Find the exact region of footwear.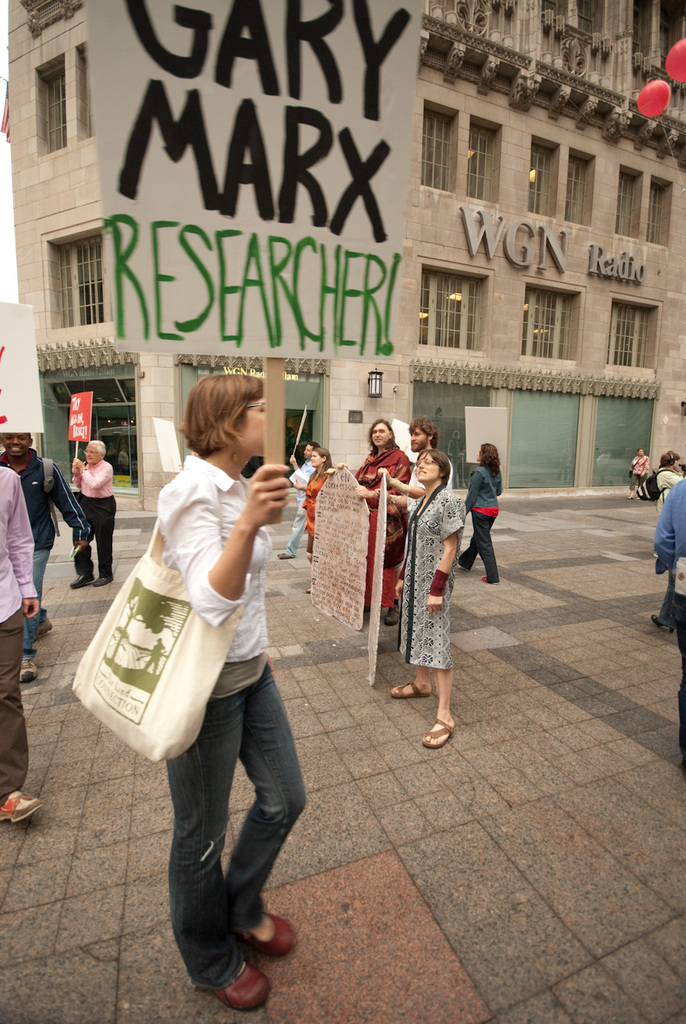
Exact region: (422, 715, 455, 750).
